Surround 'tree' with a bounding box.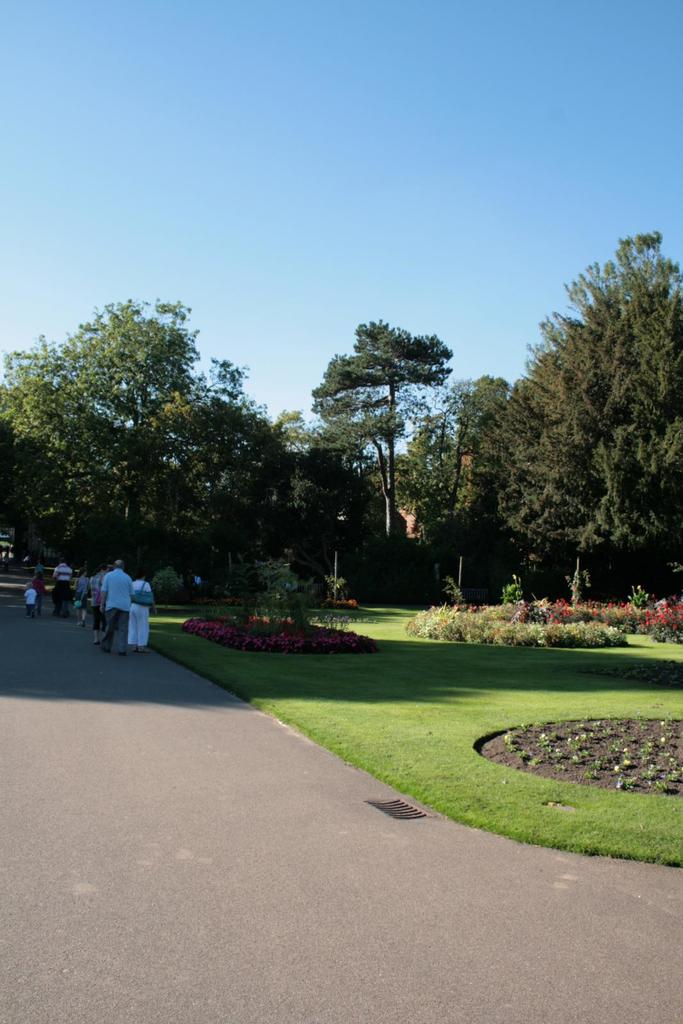
[left=472, top=220, right=672, bottom=625].
